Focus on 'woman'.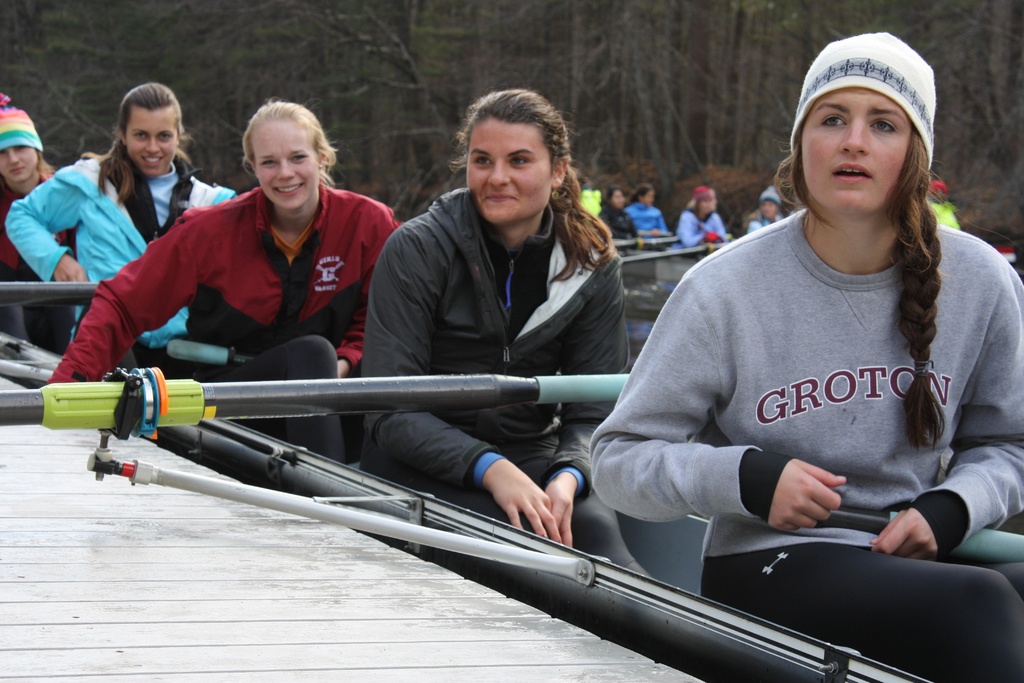
Focused at Rect(359, 89, 668, 586).
